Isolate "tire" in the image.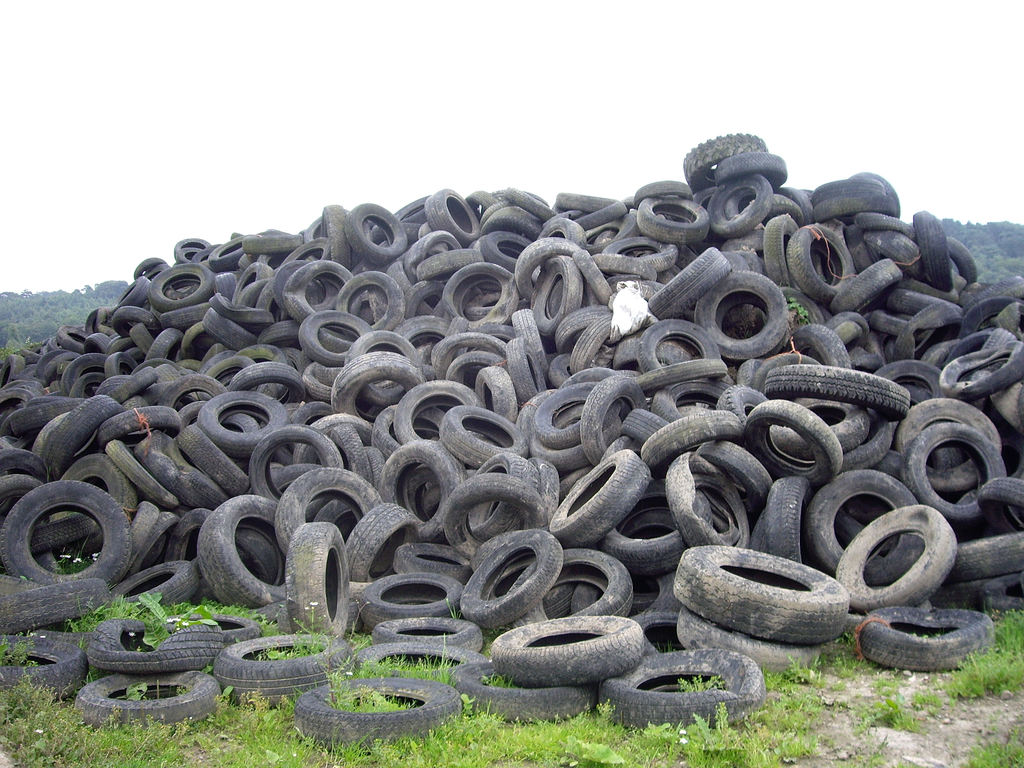
Isolated region: {"left": 275, "top": 469, "right": 382, "bottom": 551}.
